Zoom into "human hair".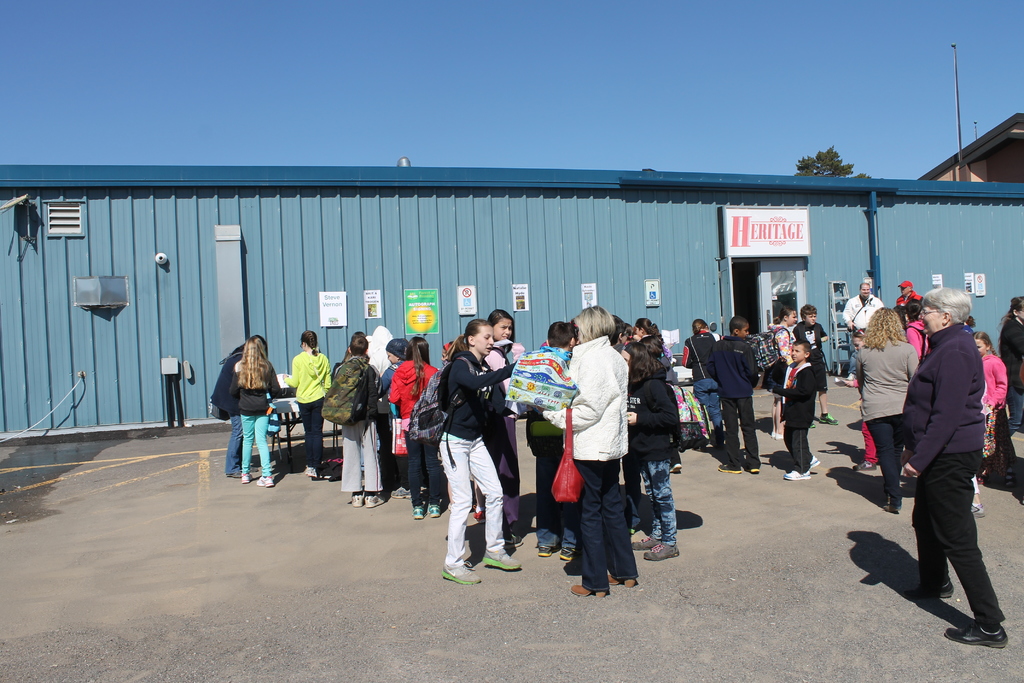
Zoom target: <box>300,331,317,353</box>.
